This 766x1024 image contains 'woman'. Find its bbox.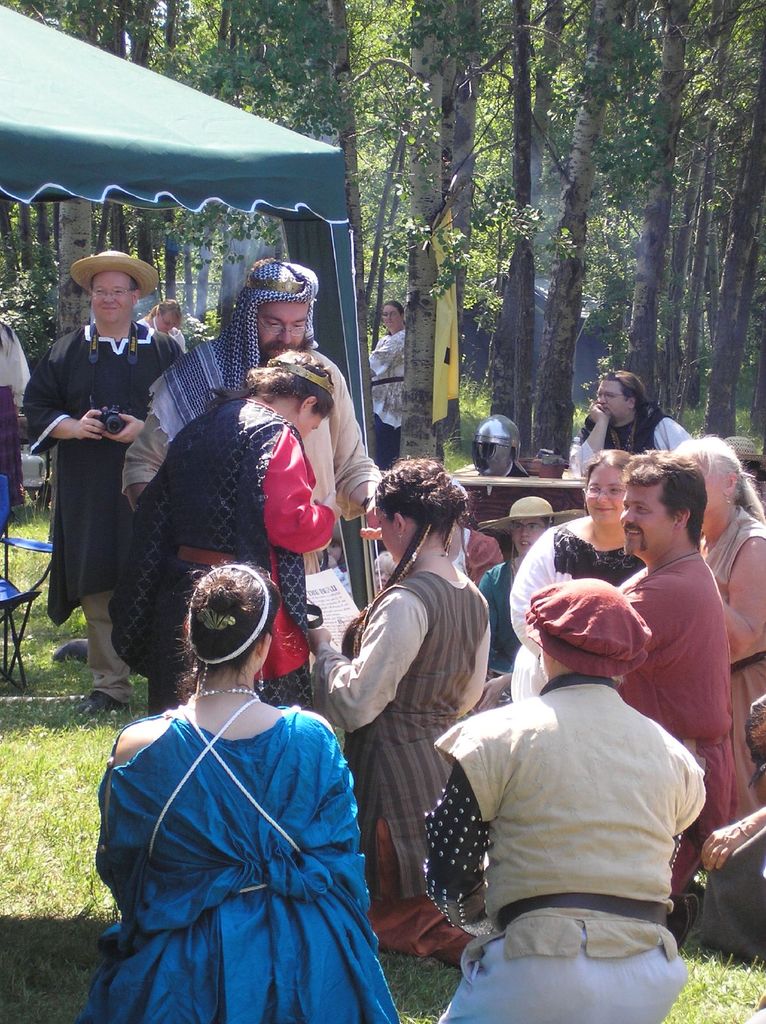
locate(306, 448, 493, 970).
